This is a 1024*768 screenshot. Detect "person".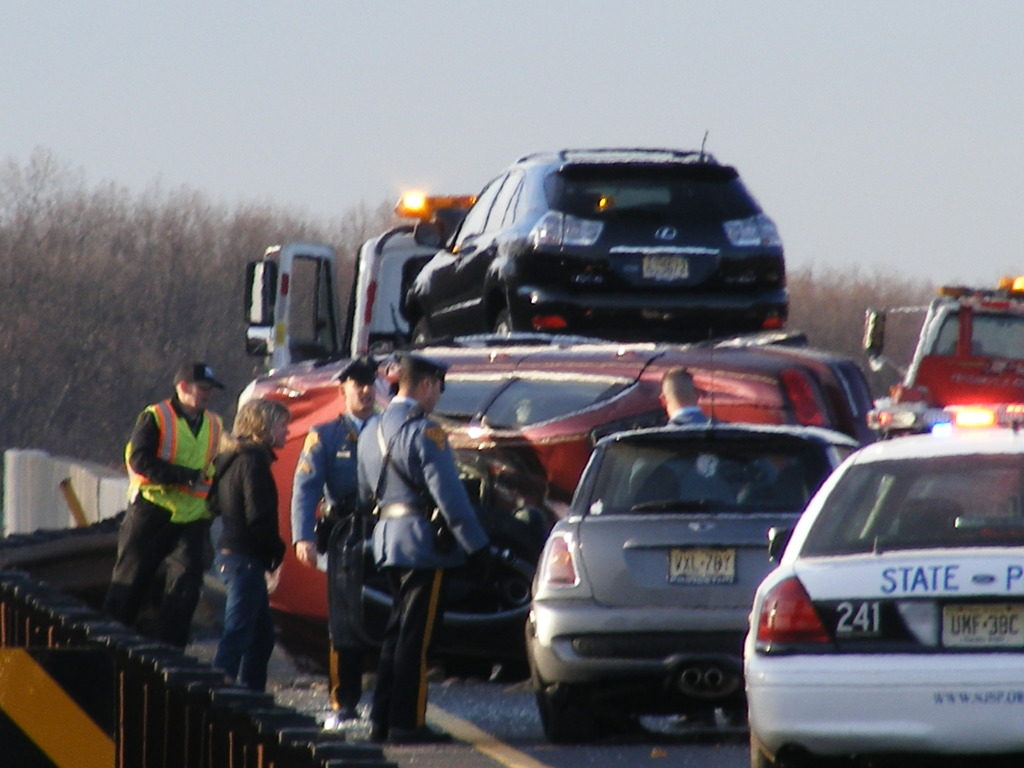
104:362:231:652.
